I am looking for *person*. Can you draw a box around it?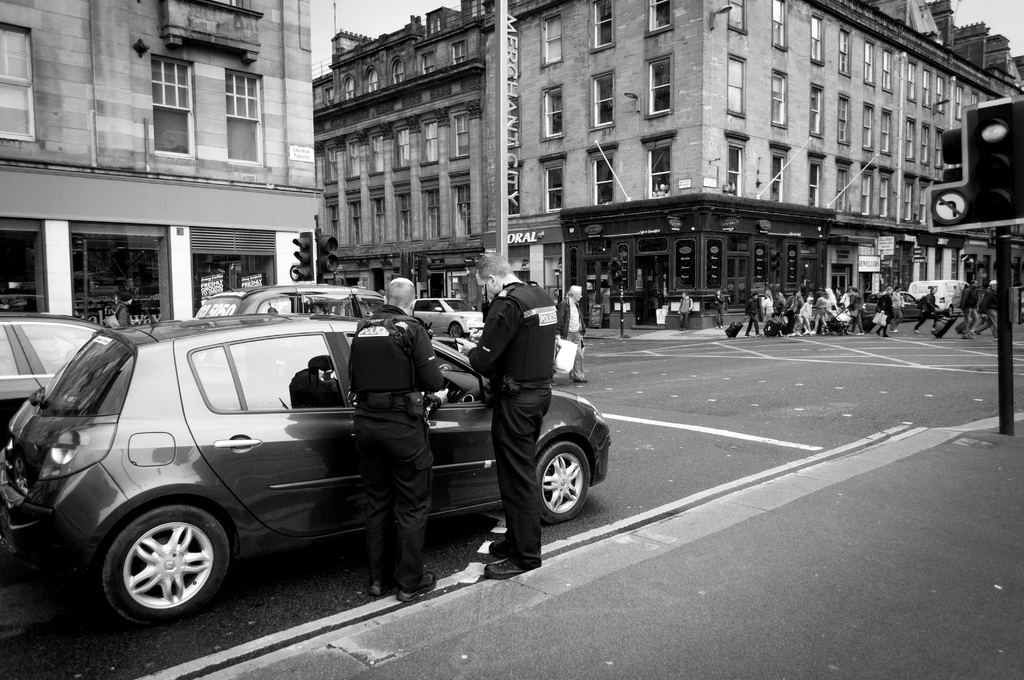
Sure, the bounding box is l=916, t=287, r=949, b=327.
